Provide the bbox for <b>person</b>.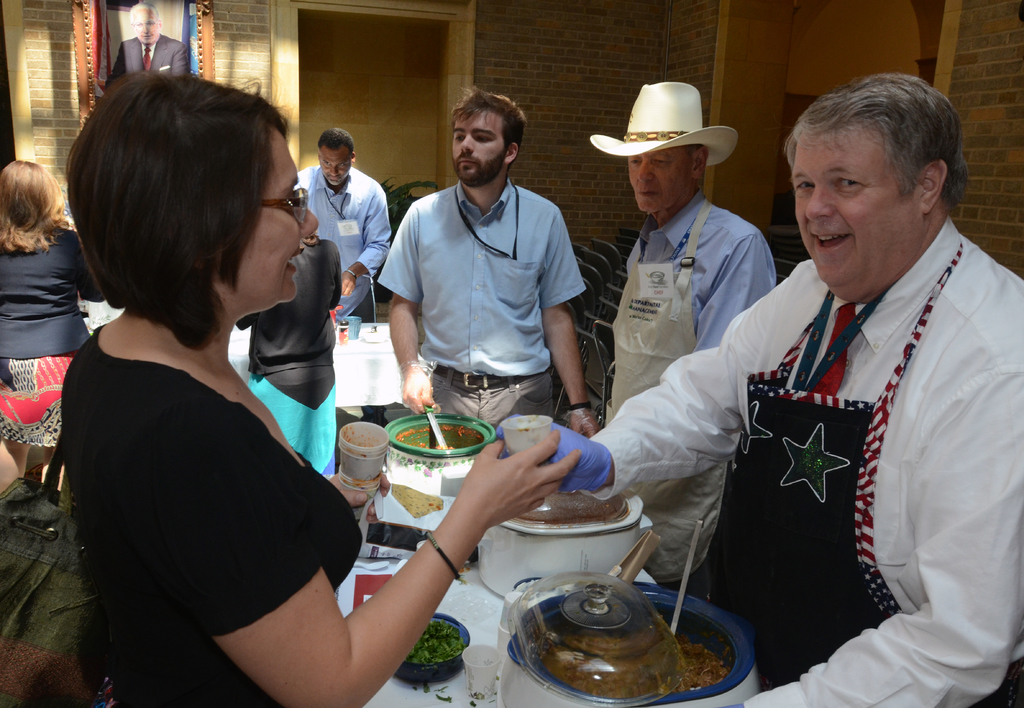
Rect(38, 67, 416, 707).
